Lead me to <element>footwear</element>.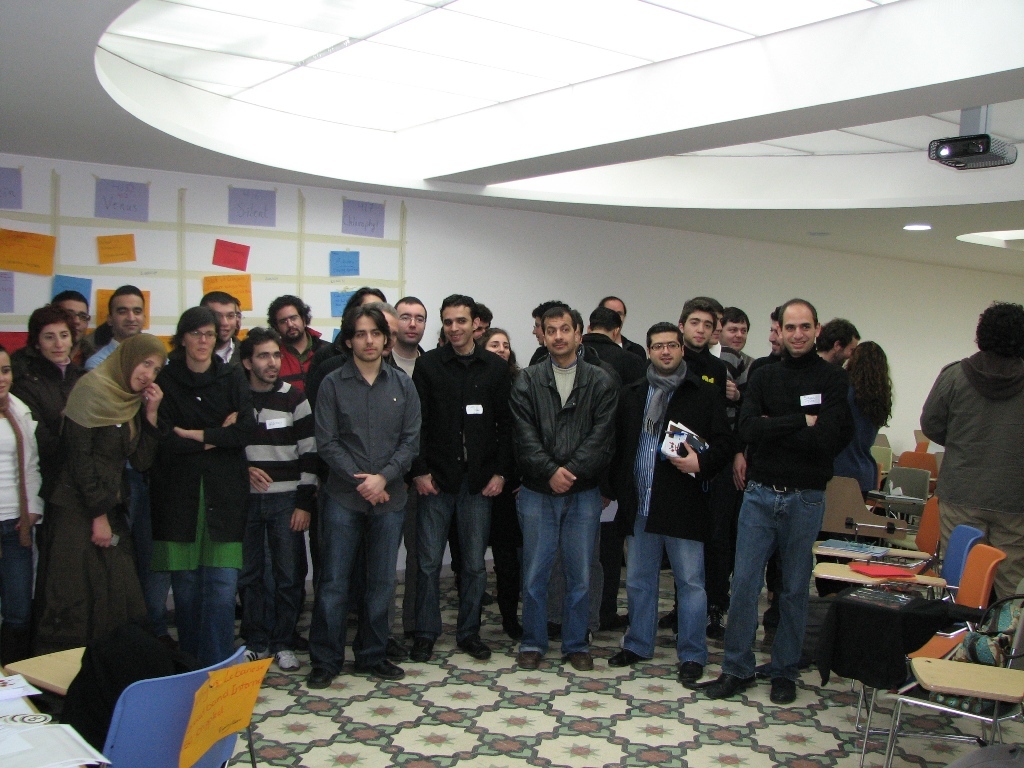
Lead to left=503, top=617, right=523, bottom=641.
